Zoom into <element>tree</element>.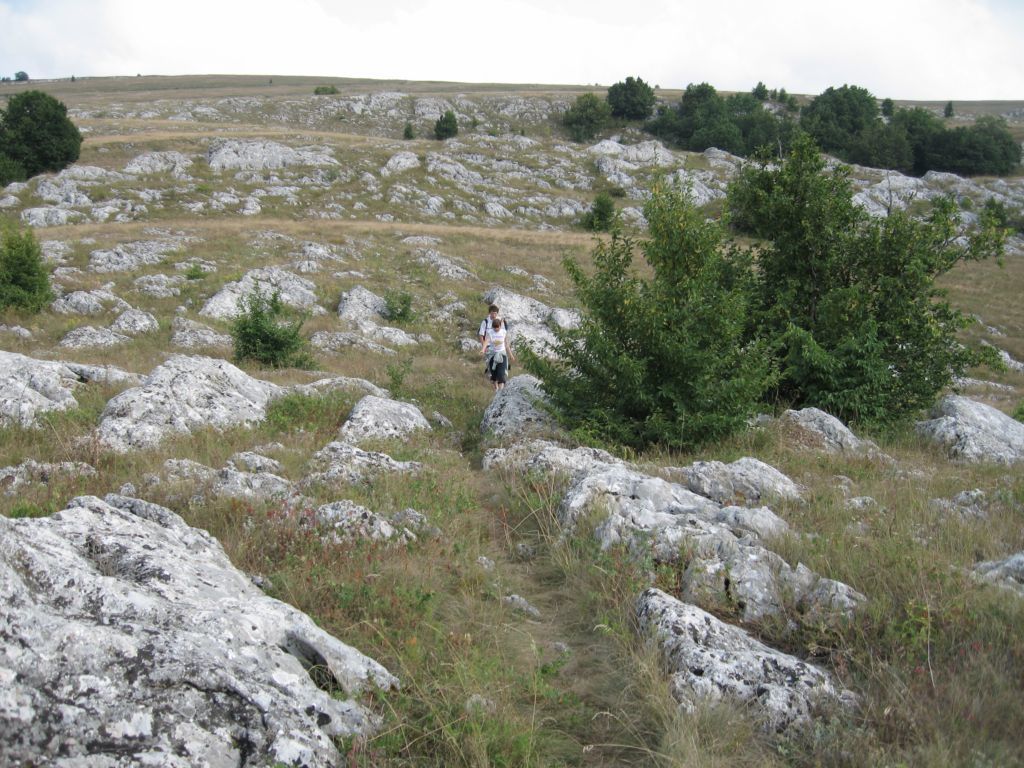
Zoom target: (563, 91, 612, 145).
